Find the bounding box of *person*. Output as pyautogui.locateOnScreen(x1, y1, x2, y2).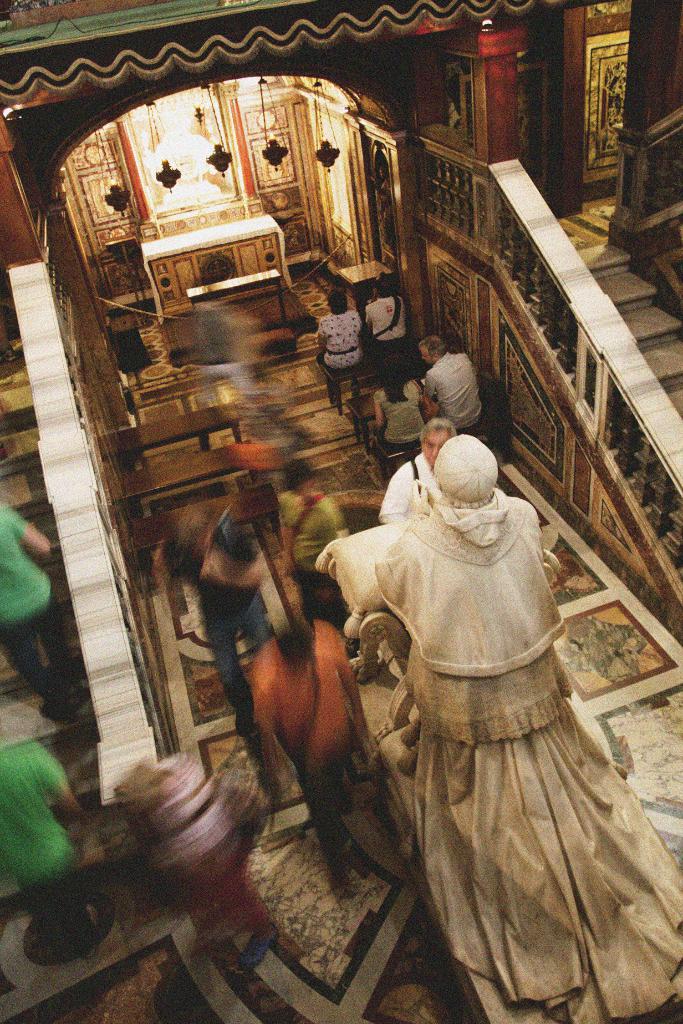
pyautogui.locateOnScreen(311, 279, 360, 415).
